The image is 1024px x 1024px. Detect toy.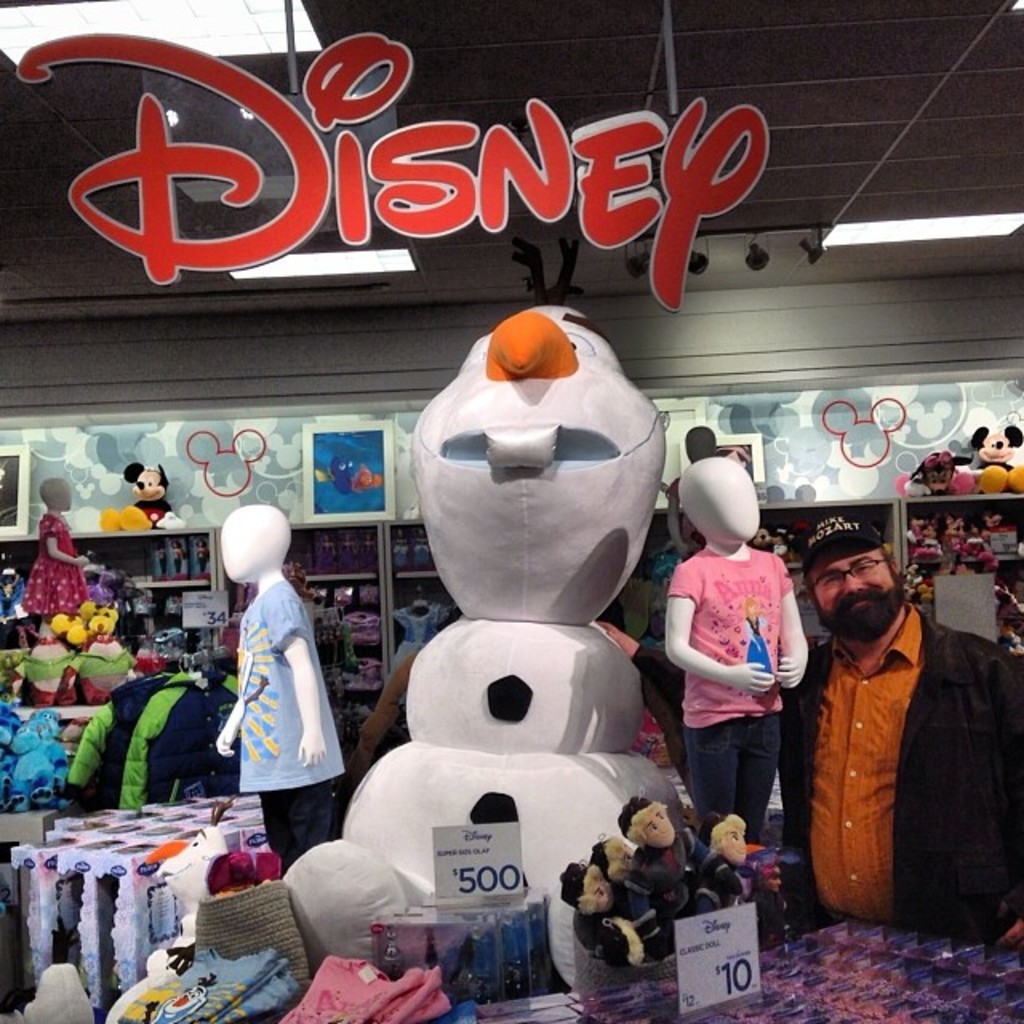
Detection: [left=890, top=422, right=915, bottom=445].
